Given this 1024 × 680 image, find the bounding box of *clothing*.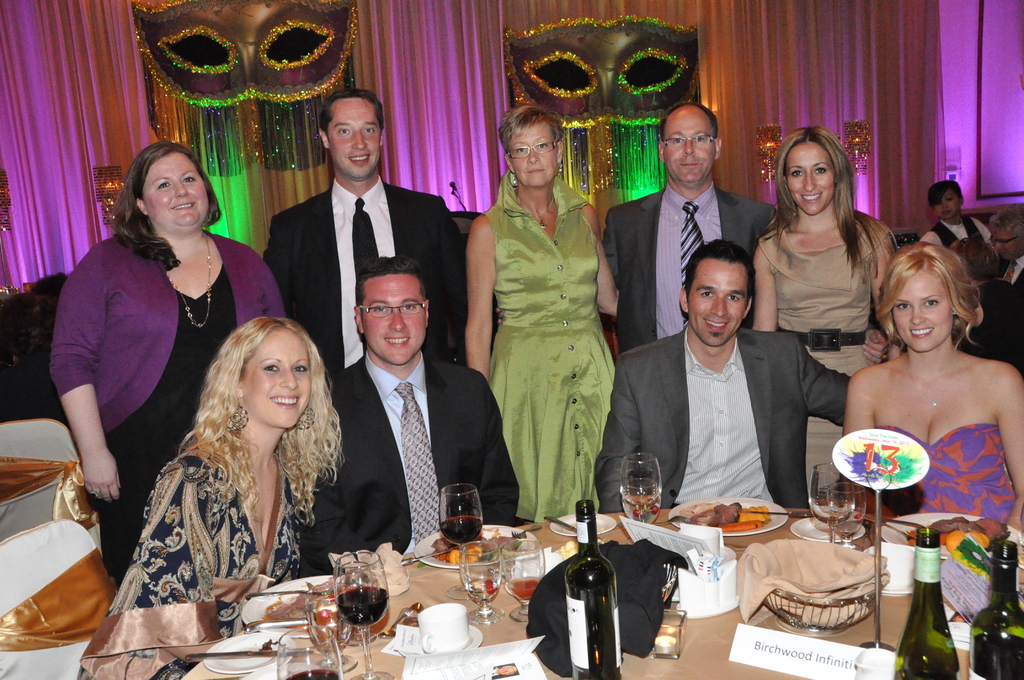
select_region(994, 251, 1023, 289).
